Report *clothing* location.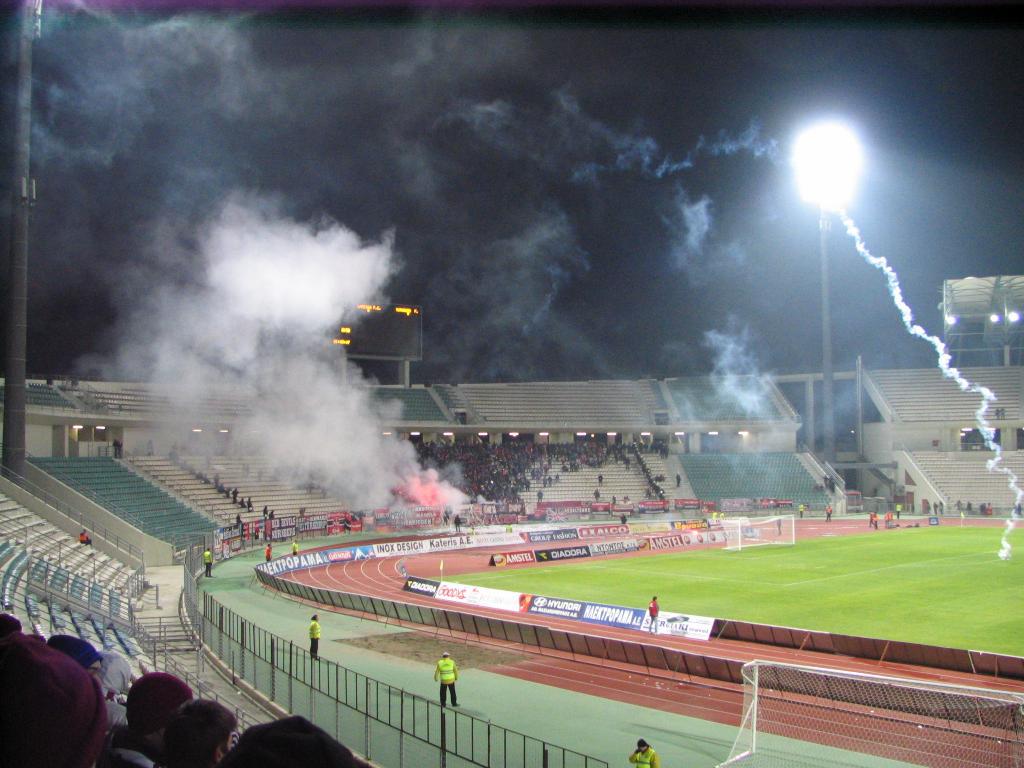
Report: rect(598, 476, 602, 485).
